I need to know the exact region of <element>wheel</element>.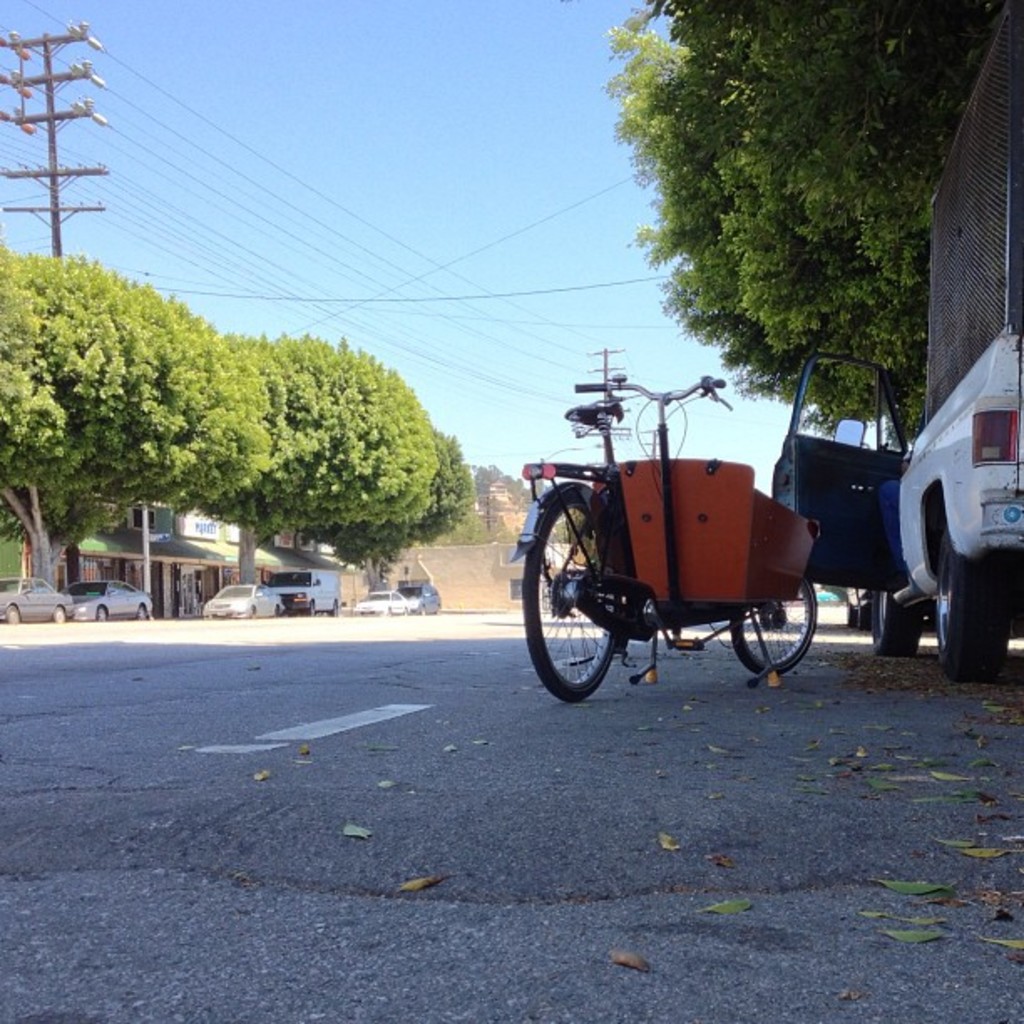
Region: 8,609,25,622.
